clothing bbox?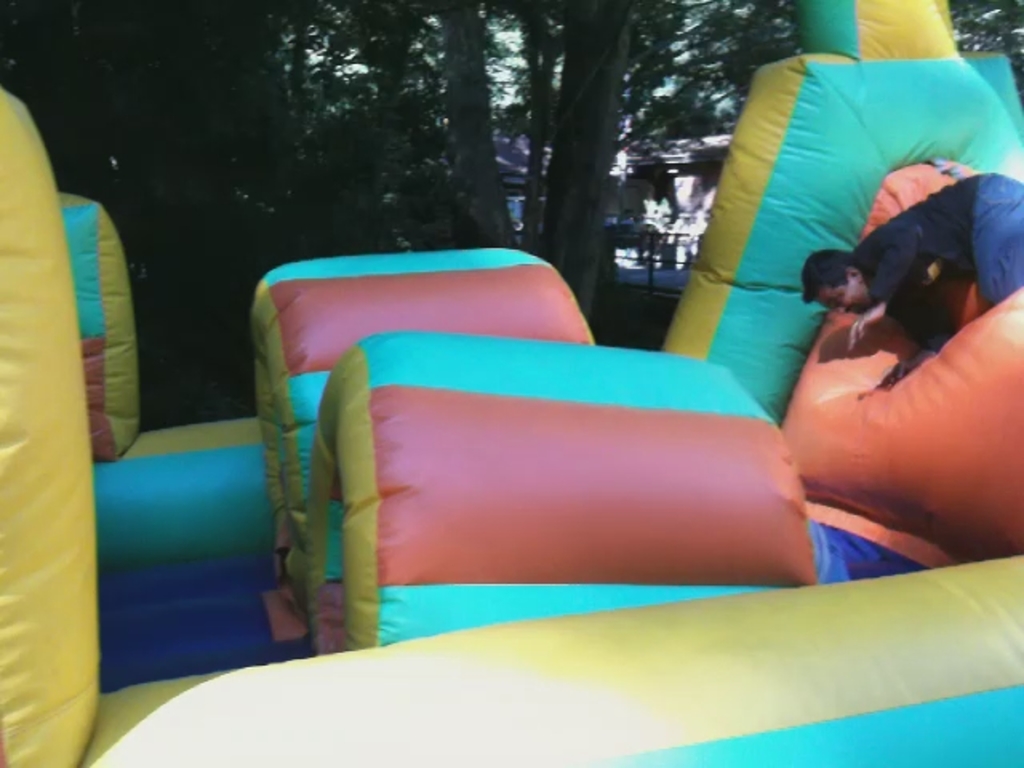
(861,174,1022,291)
